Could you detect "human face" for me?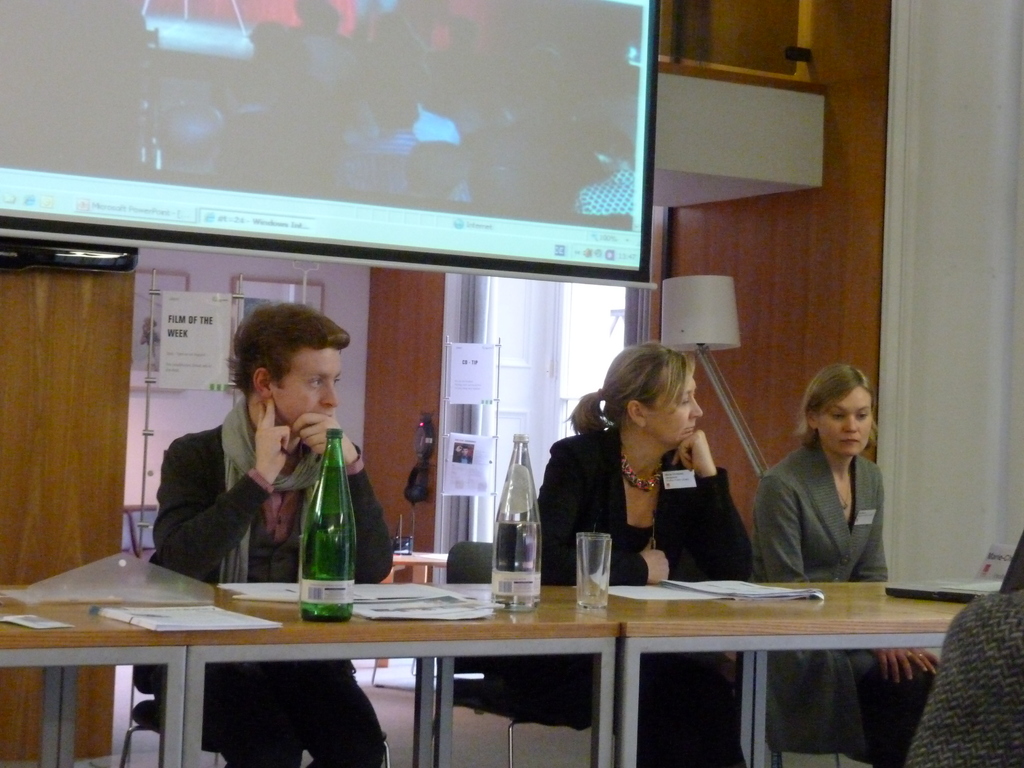
Detection result: (x1=819, y1=383, x2=870, y2=459).
